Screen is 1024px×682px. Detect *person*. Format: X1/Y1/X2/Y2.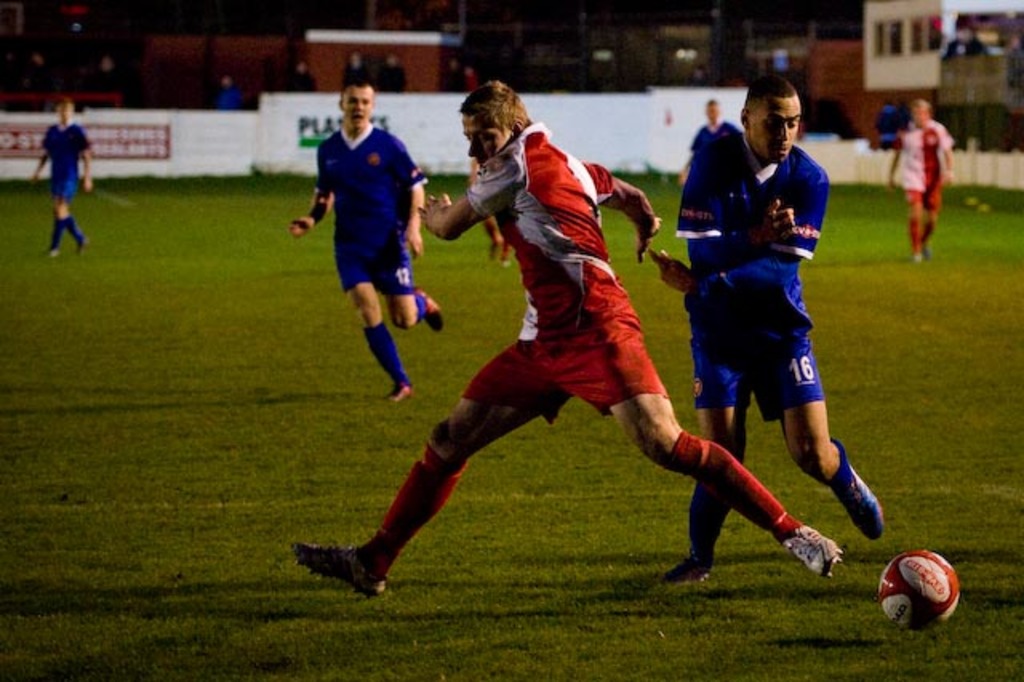
627/74/893/600.
